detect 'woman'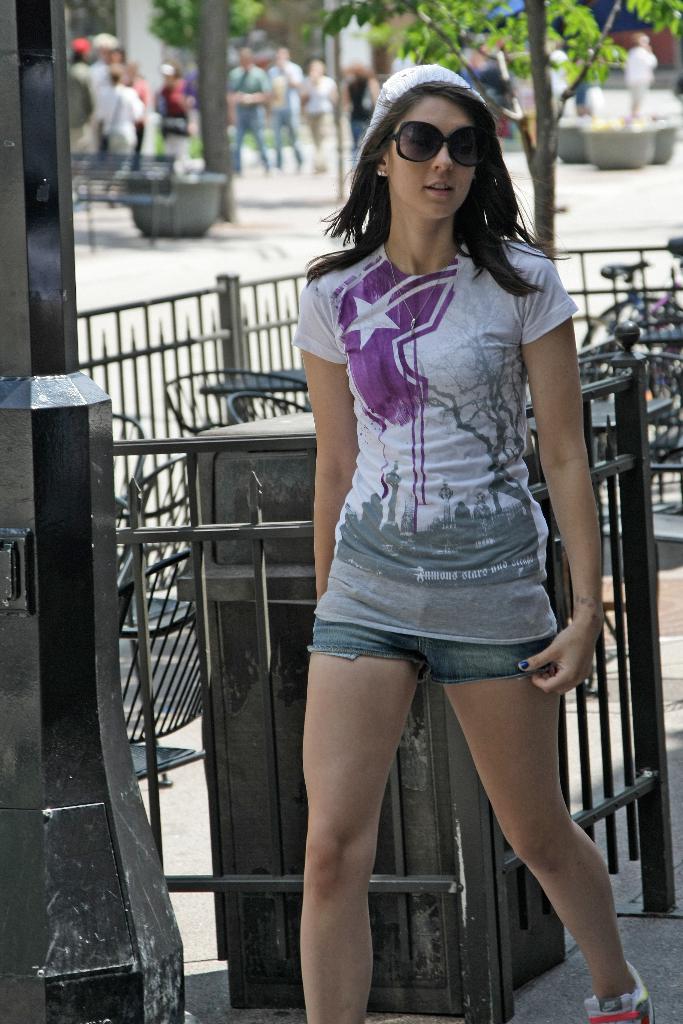
[left=250, top=28, right=616, bottom=949]
